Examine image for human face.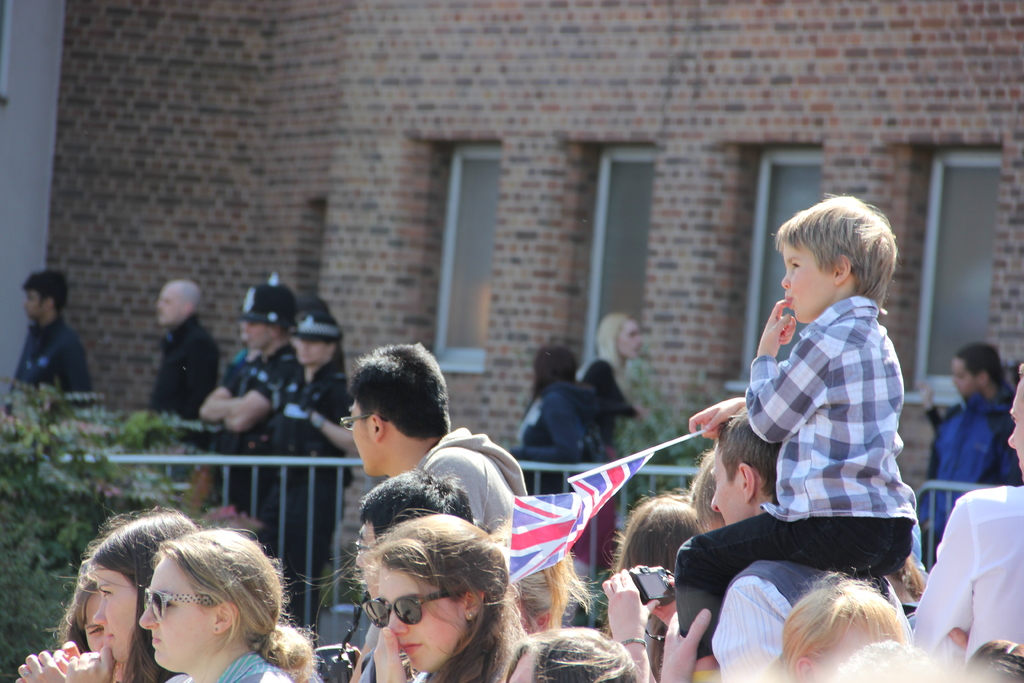
Examination result: detection(81, 586, 102, 653).
